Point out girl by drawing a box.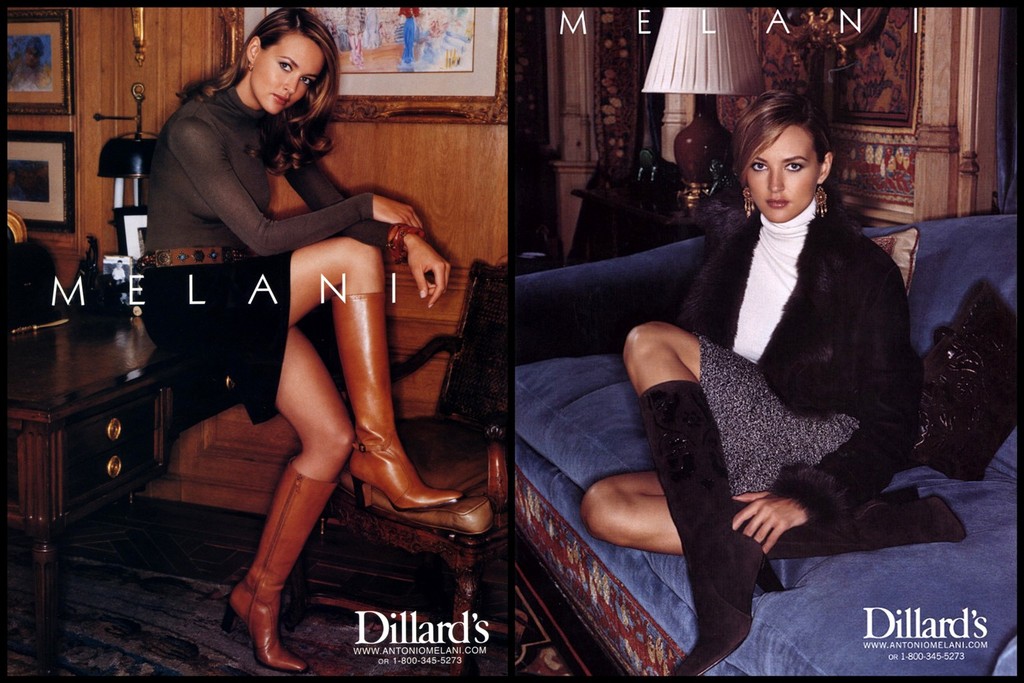
bbox(573, 83, 961, 679).
